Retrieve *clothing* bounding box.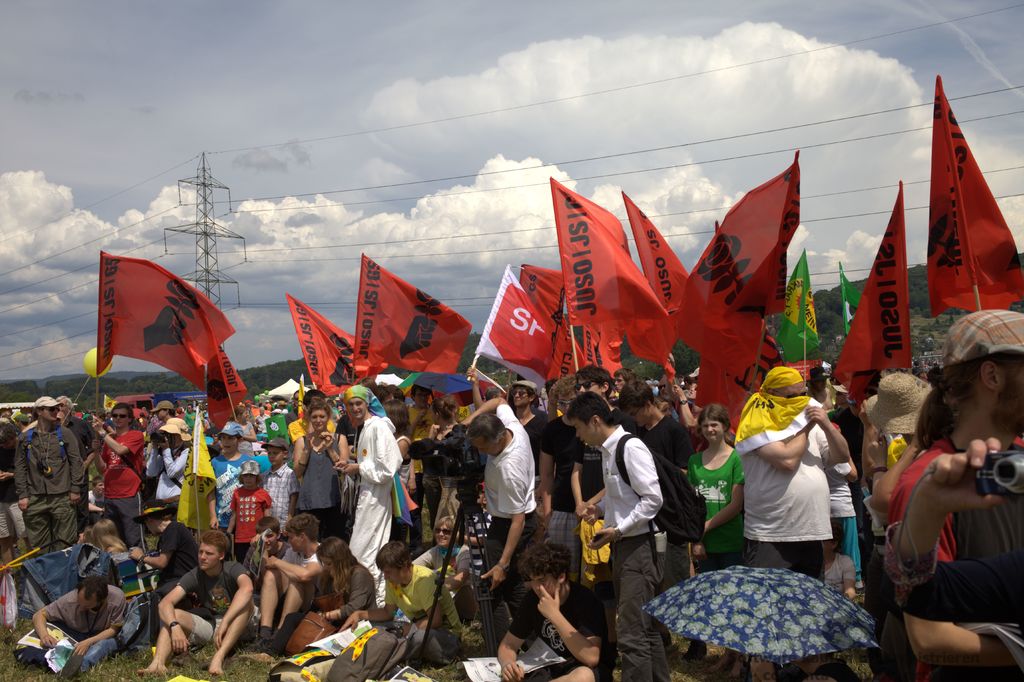
Bounding box: <box>411,544,476,601</box>.
